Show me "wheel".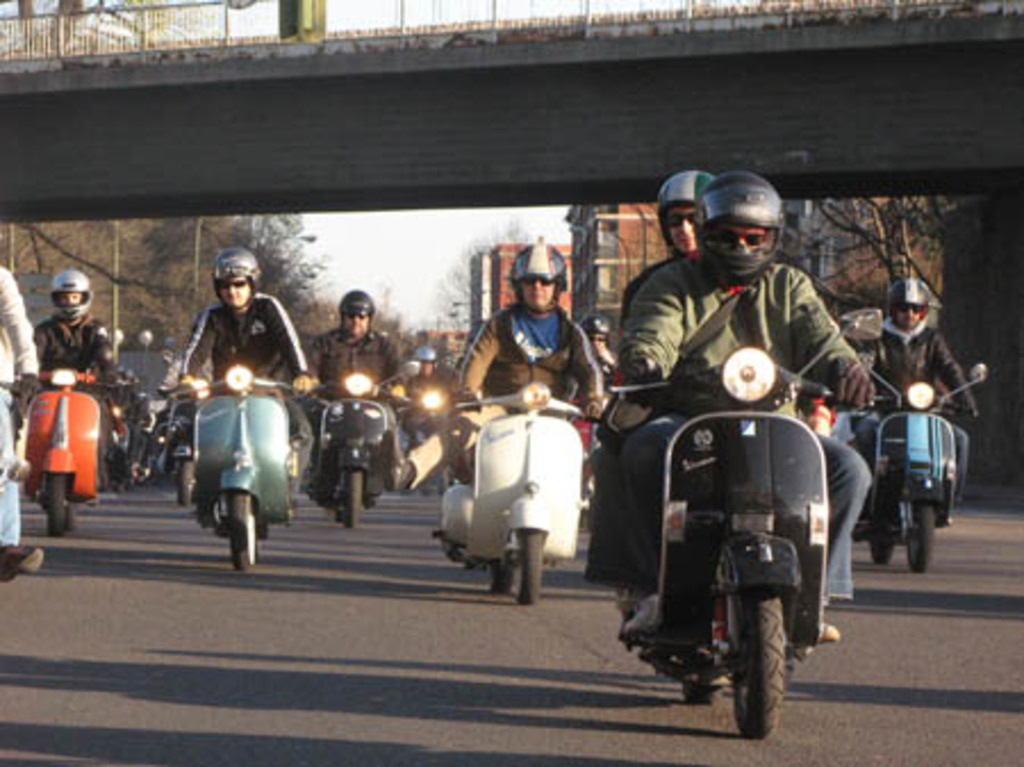
"wheel" is here: [x1=719, y1=594, x2=801, y2=733].
